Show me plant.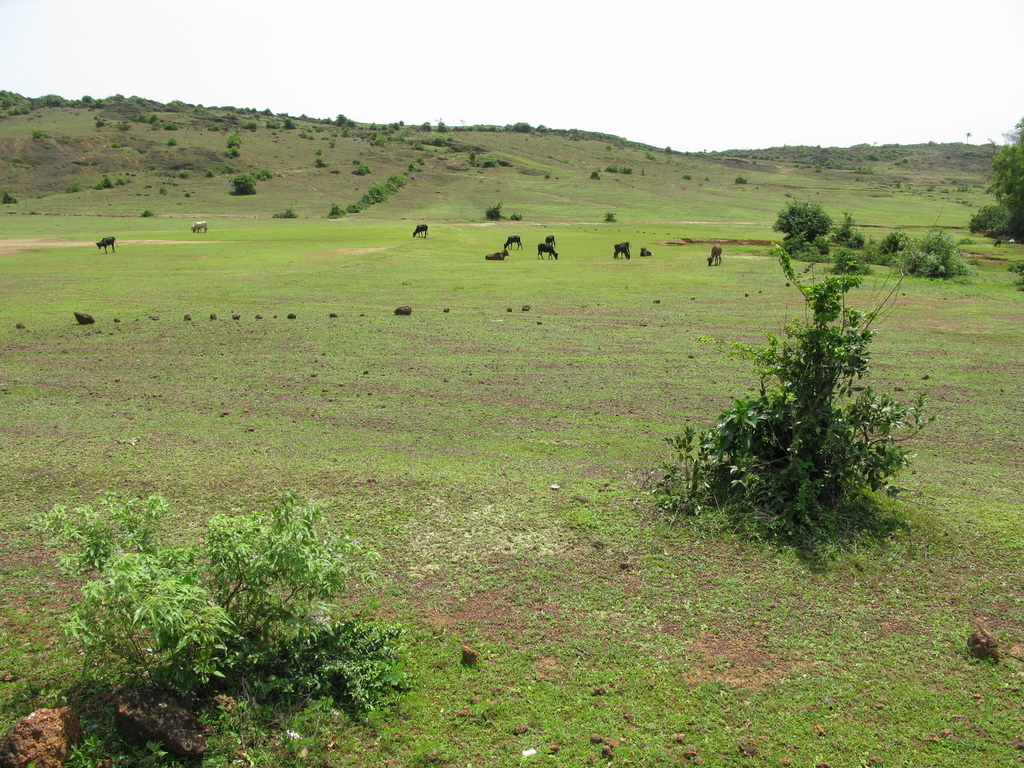
plant is here: detection(618, 196, 964, 563).
